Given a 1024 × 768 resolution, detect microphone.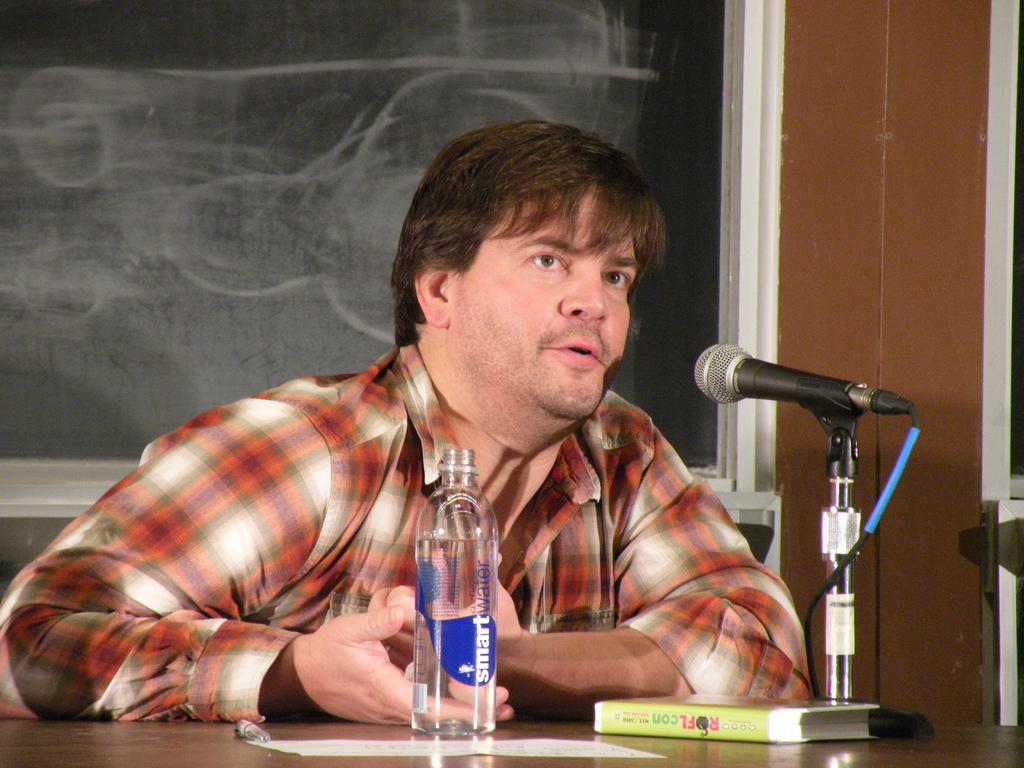
(692,339,880,413).
